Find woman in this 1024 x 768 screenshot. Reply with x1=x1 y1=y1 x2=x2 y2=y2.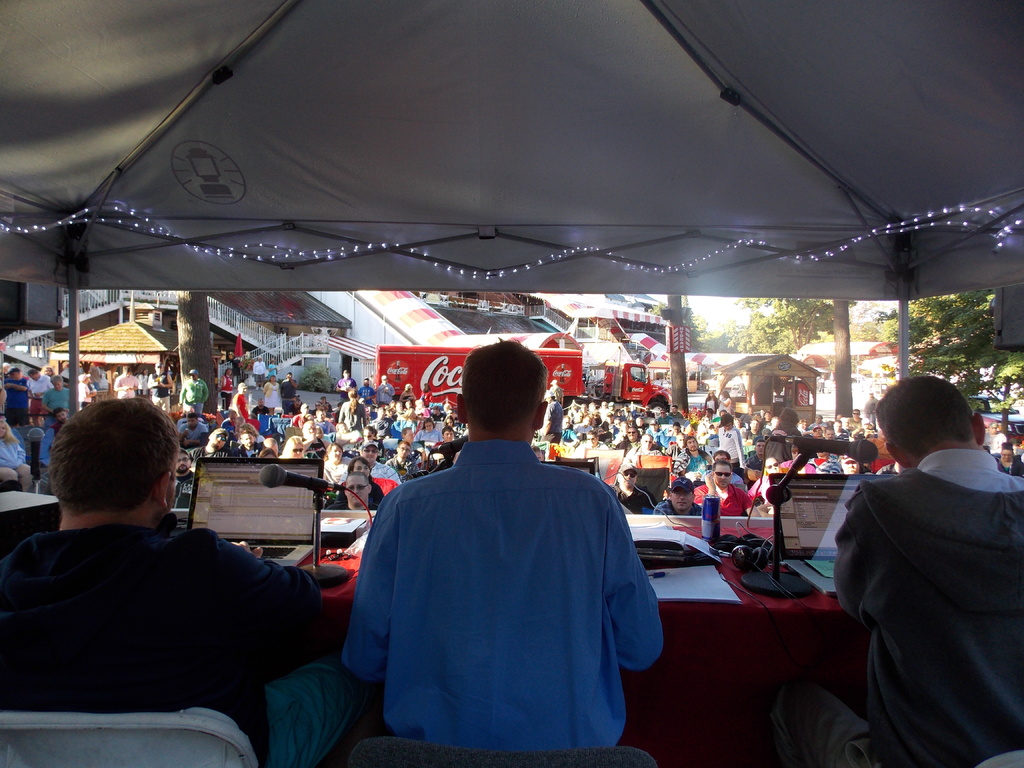
x1=573 y1=409 x2=584 y2=424.
